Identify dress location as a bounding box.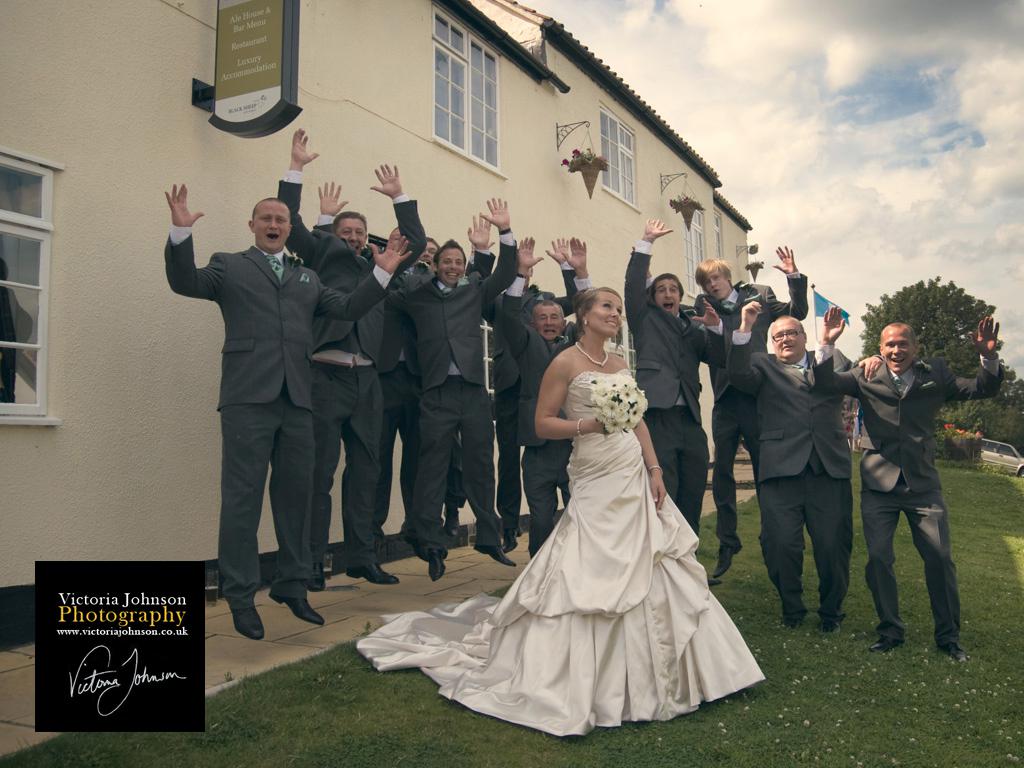
Rect(357, 369, 766, 736).
